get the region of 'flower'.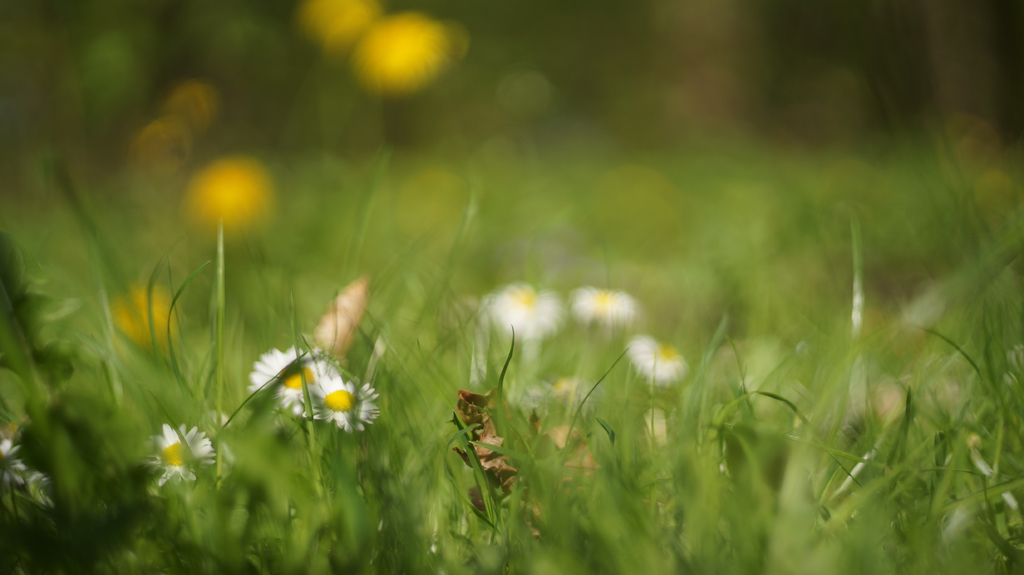
BBox(572, 285, 634, 325).
